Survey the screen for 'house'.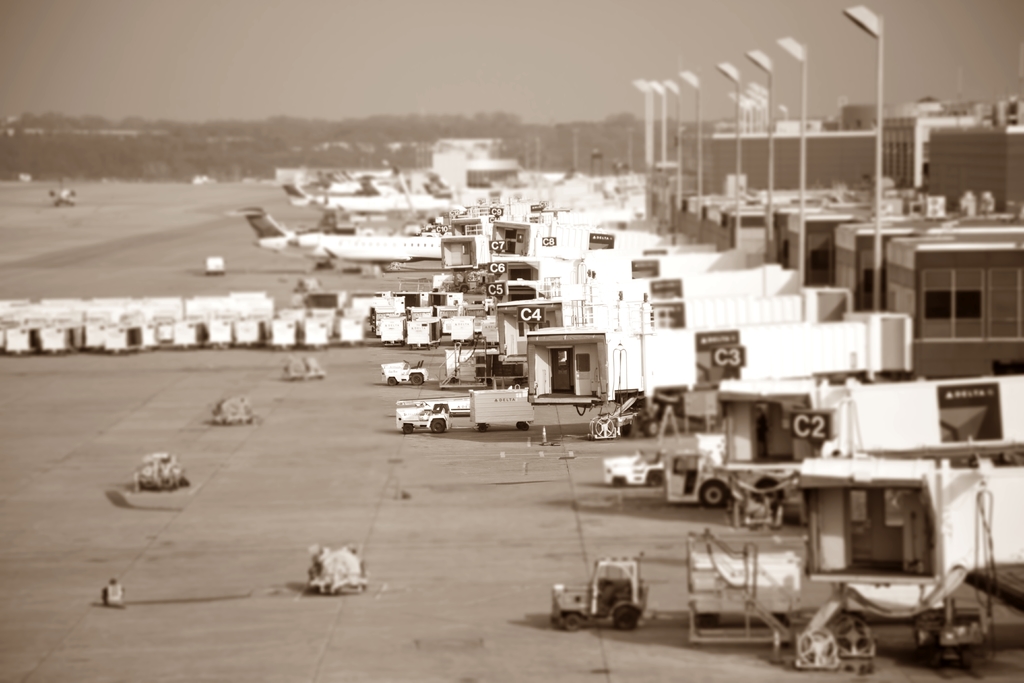
Survey found: 701,143,865,206.
